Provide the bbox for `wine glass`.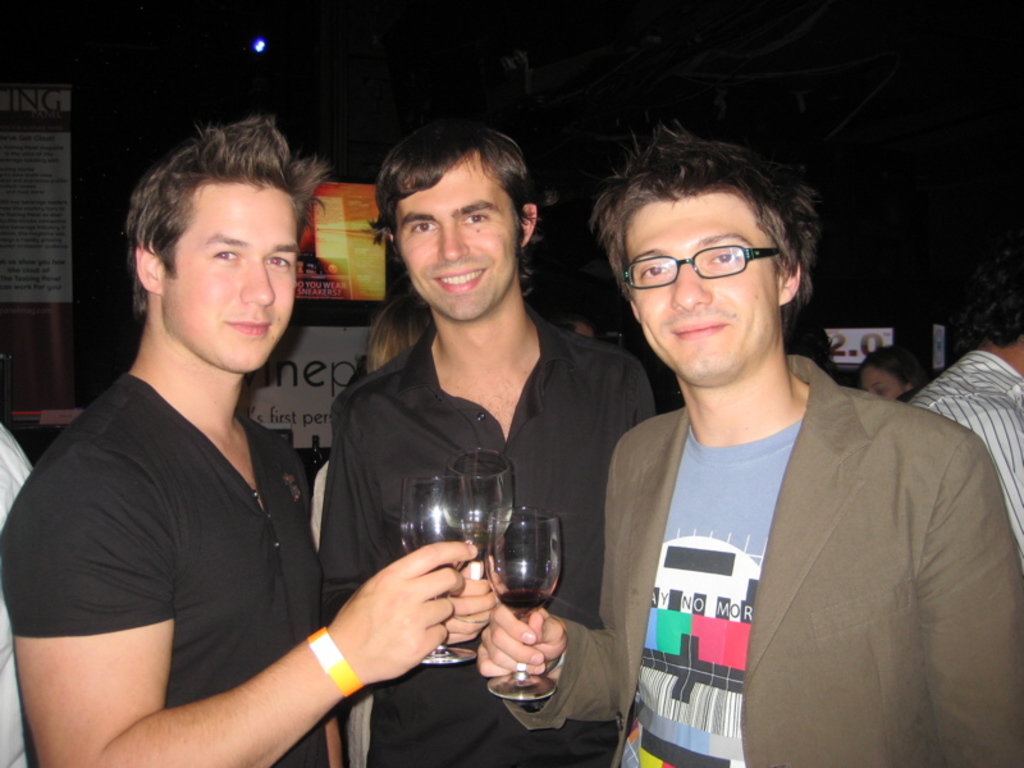
[456,448,509,550].
